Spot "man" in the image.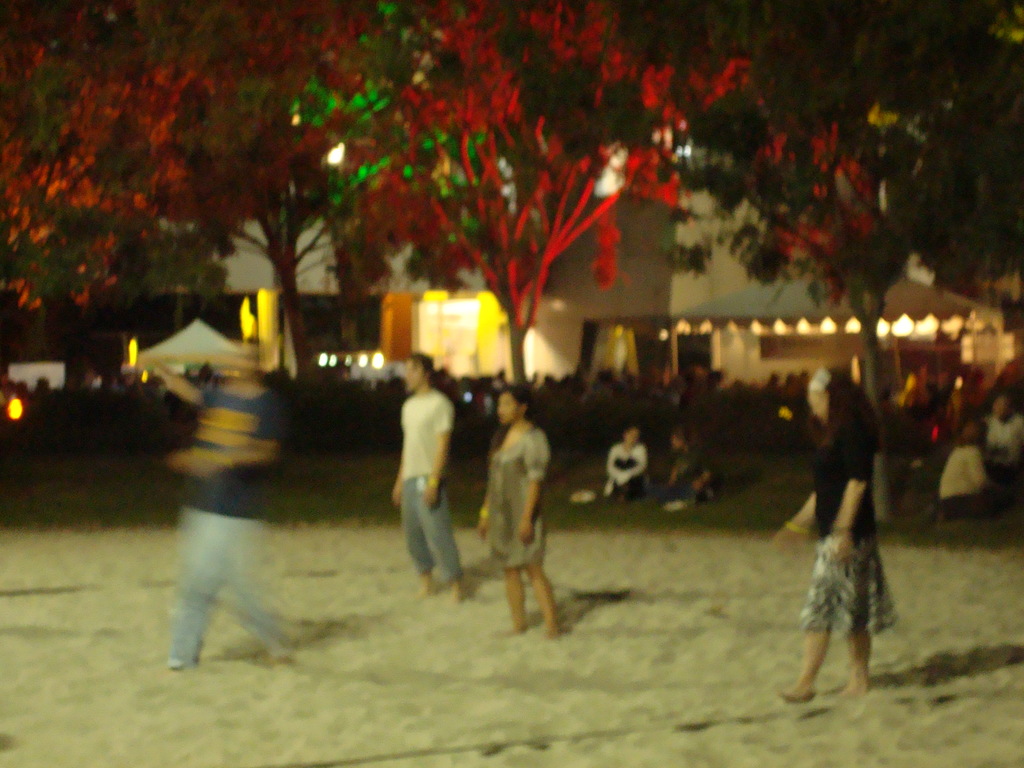
"man" found at bbox=(157, 335, 303, 673).
